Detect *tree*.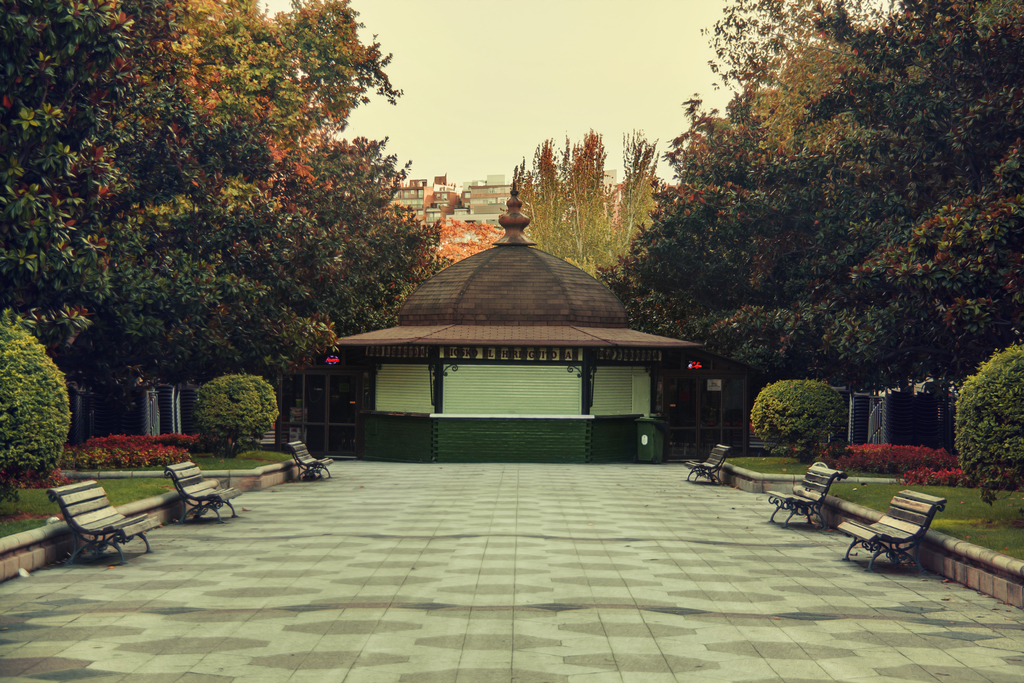
Detected at {"x1": 157, "y1": 0, "x2": 389, "y2": 272}.
